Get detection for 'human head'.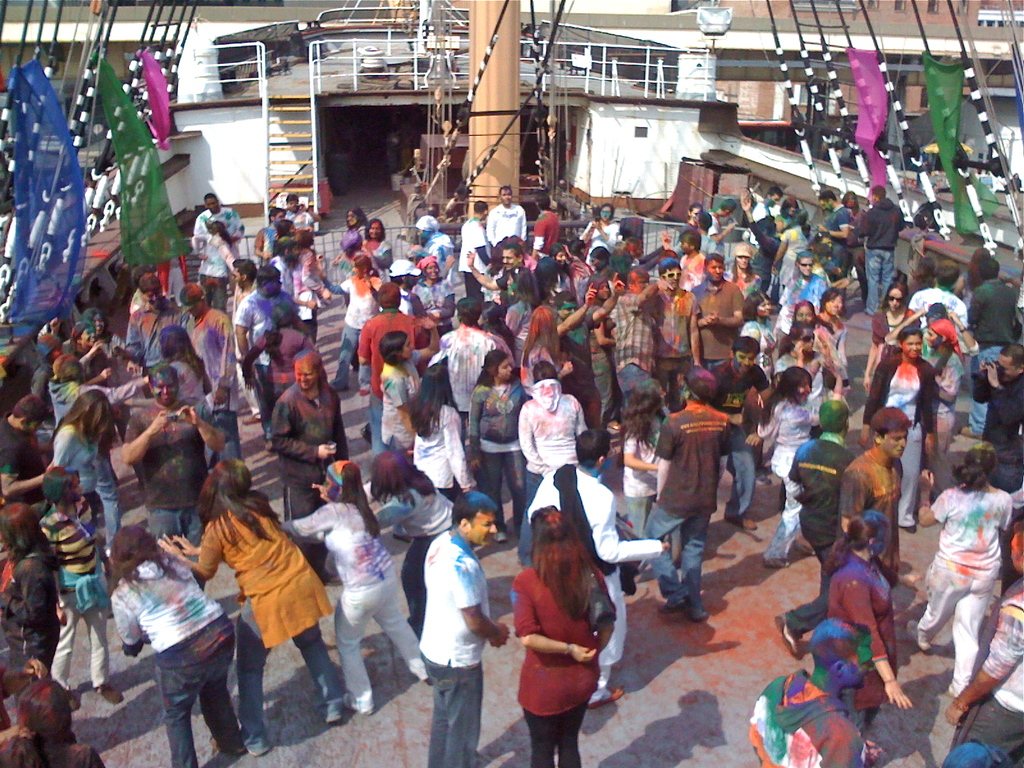
Detection: bbox=(41, 465, 83, 500).
